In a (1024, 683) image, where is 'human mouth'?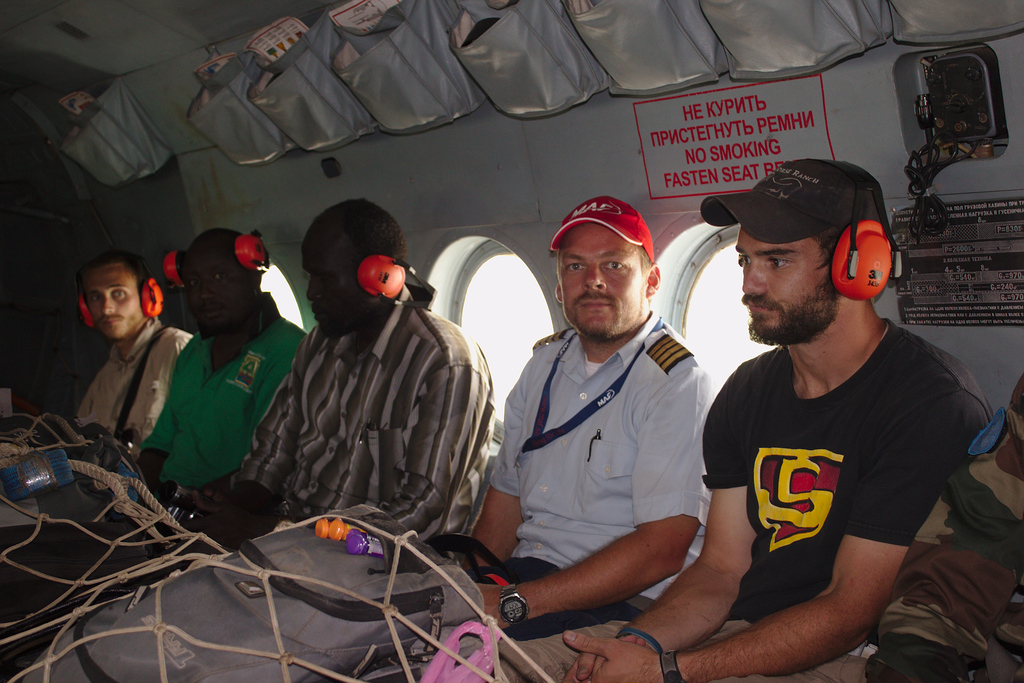
region(577, 300, 607, 307).
